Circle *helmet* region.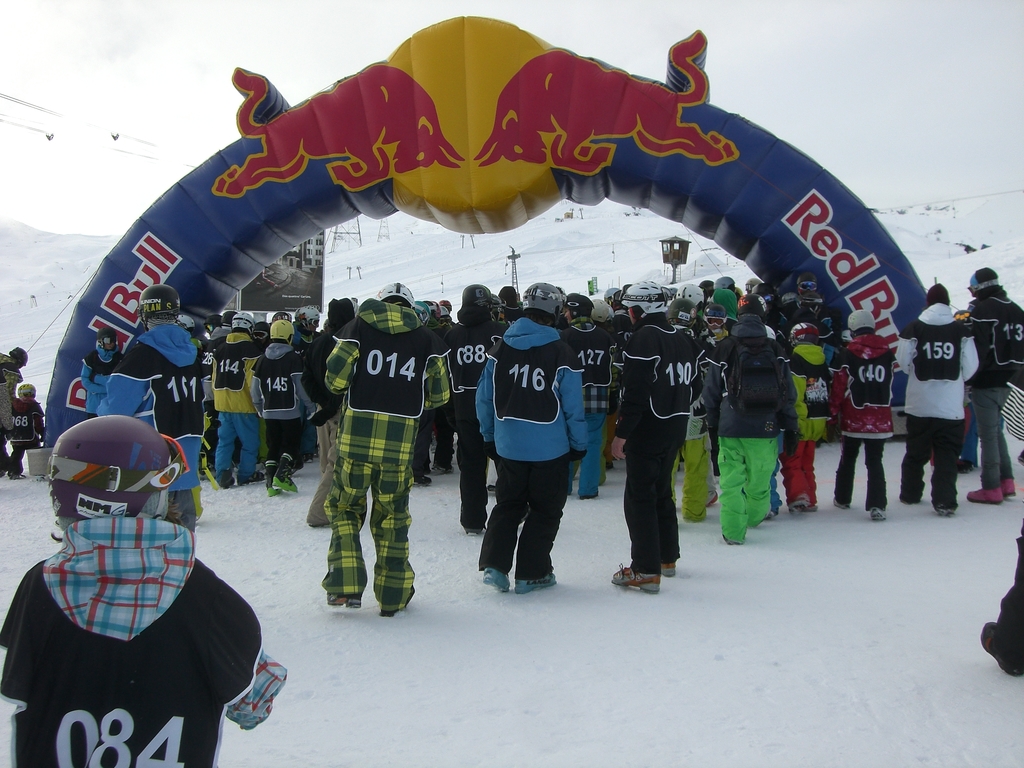
Region: Rect(173, 312, 196, 330).
